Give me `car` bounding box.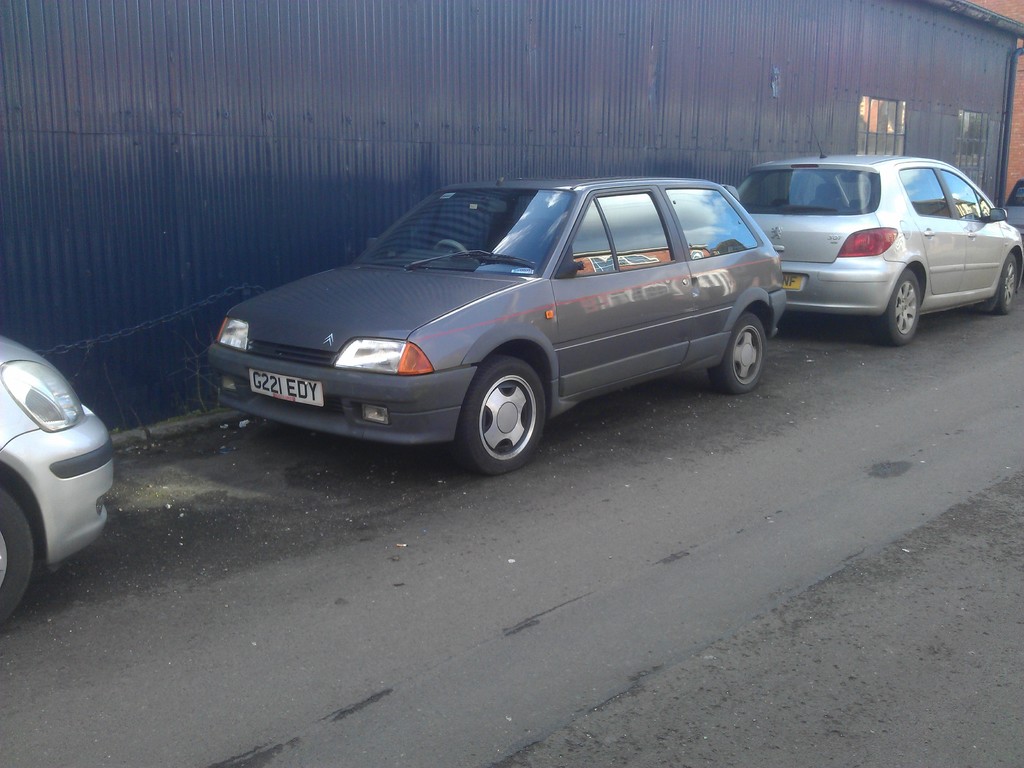
locate(733, 115, 1023, 344).
